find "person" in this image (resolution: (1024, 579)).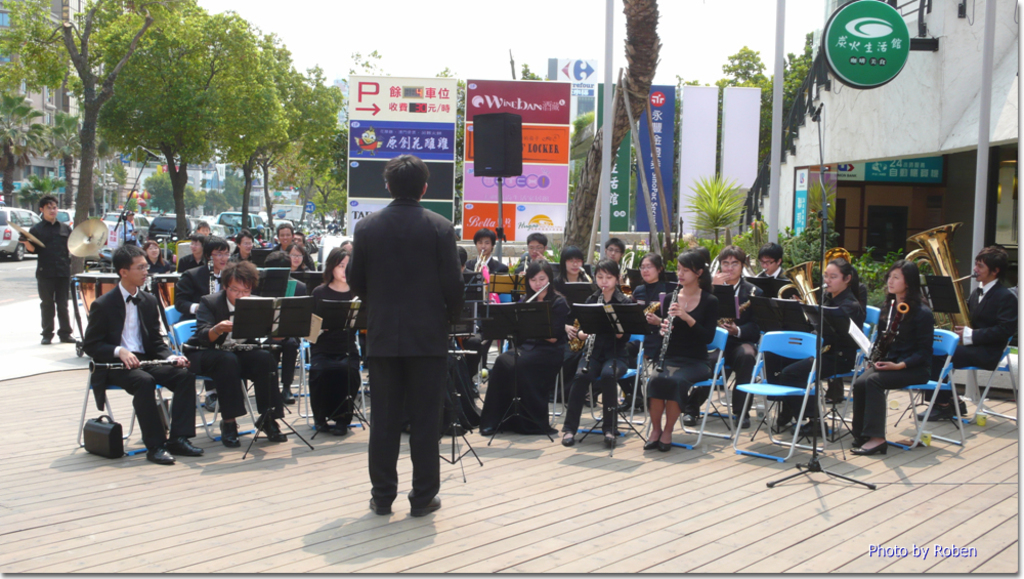
x1=18, y1=194, x2=83, y2=343.
